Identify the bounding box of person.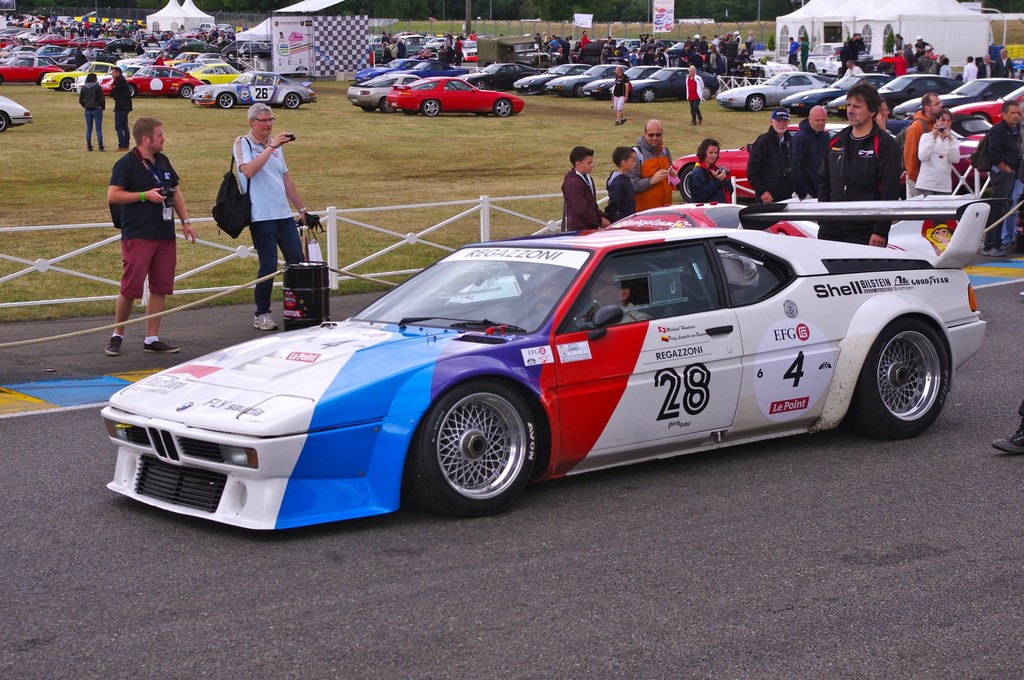
bbox=[234, 105, 313, 330].
